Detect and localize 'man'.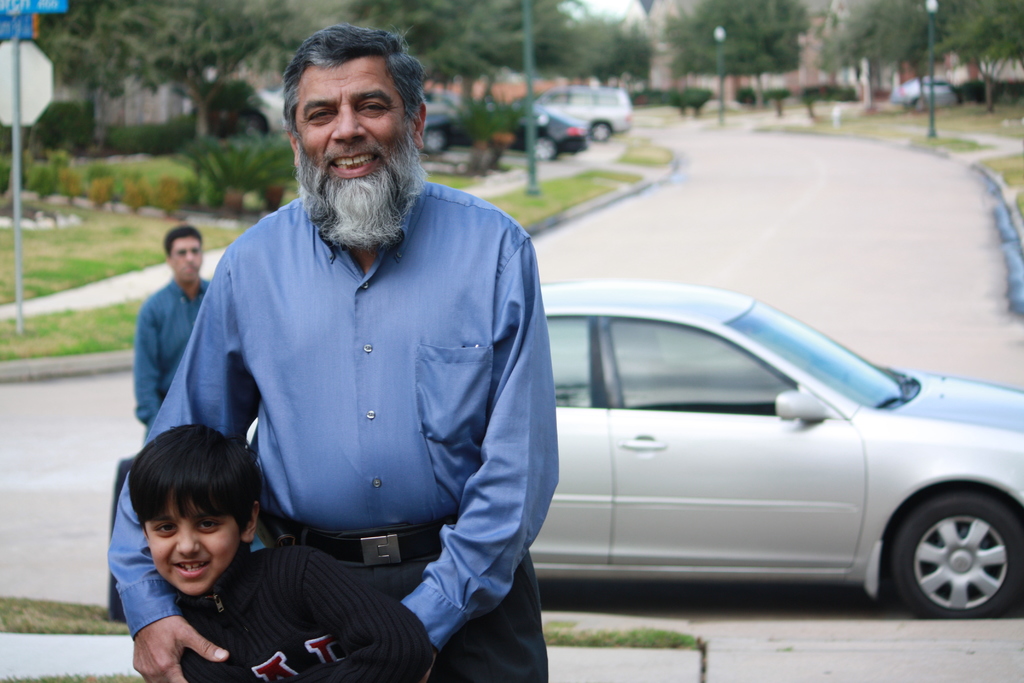
Localized at [left=152, top=40, right=559, bottom=673].
